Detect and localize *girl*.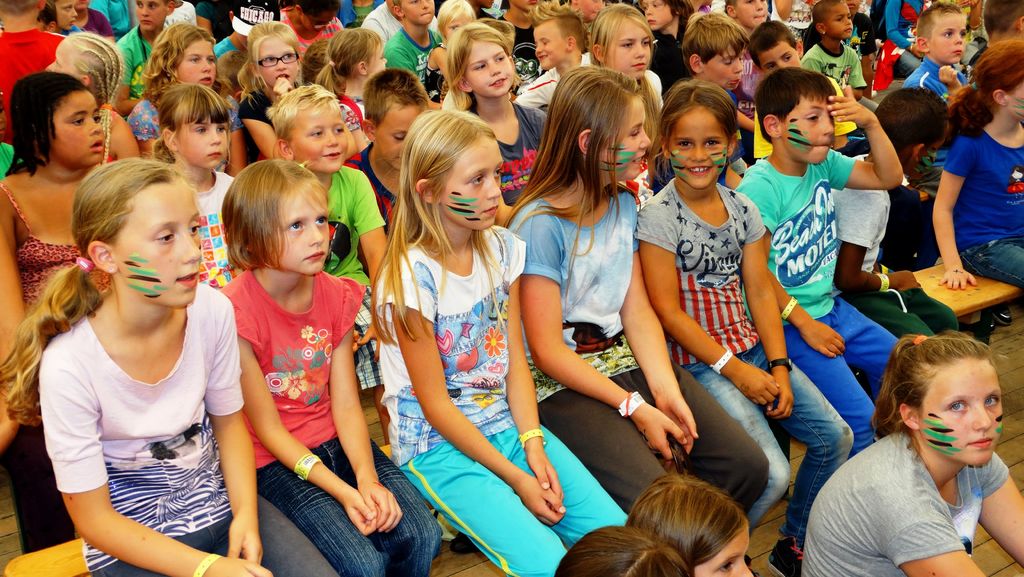
Localized at bbox=(316, 28, 388, 146).
